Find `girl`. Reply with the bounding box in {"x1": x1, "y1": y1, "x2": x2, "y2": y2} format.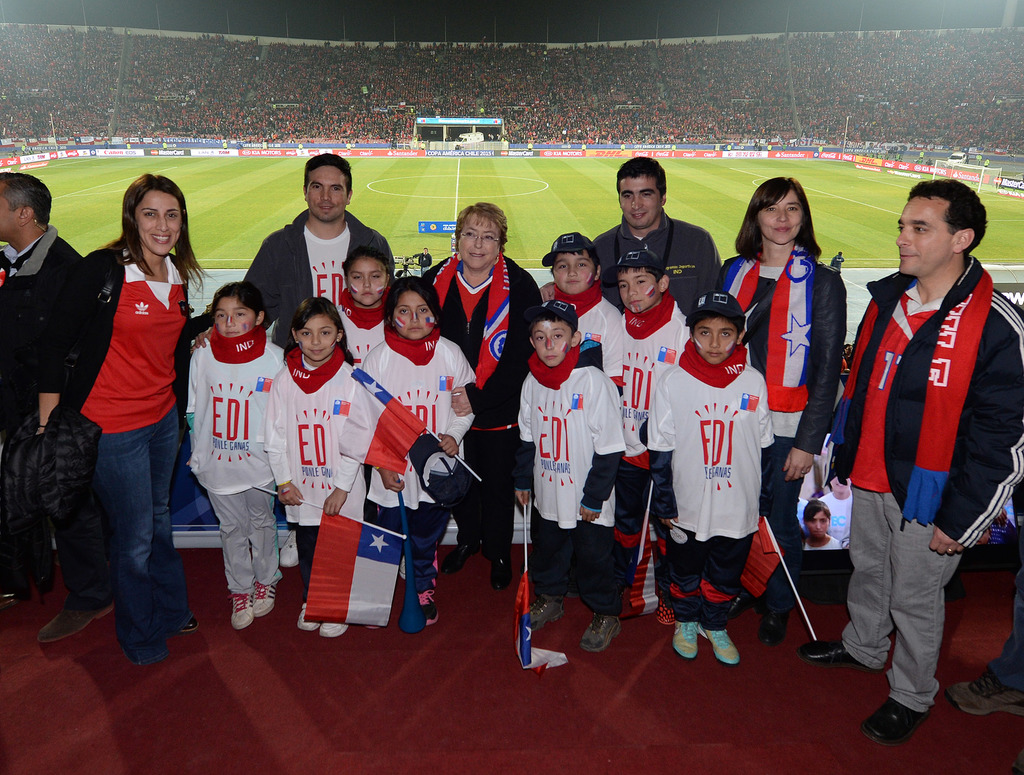
{"x1": 711, "y1": 171, "x2": 851, "y2": 650}.
